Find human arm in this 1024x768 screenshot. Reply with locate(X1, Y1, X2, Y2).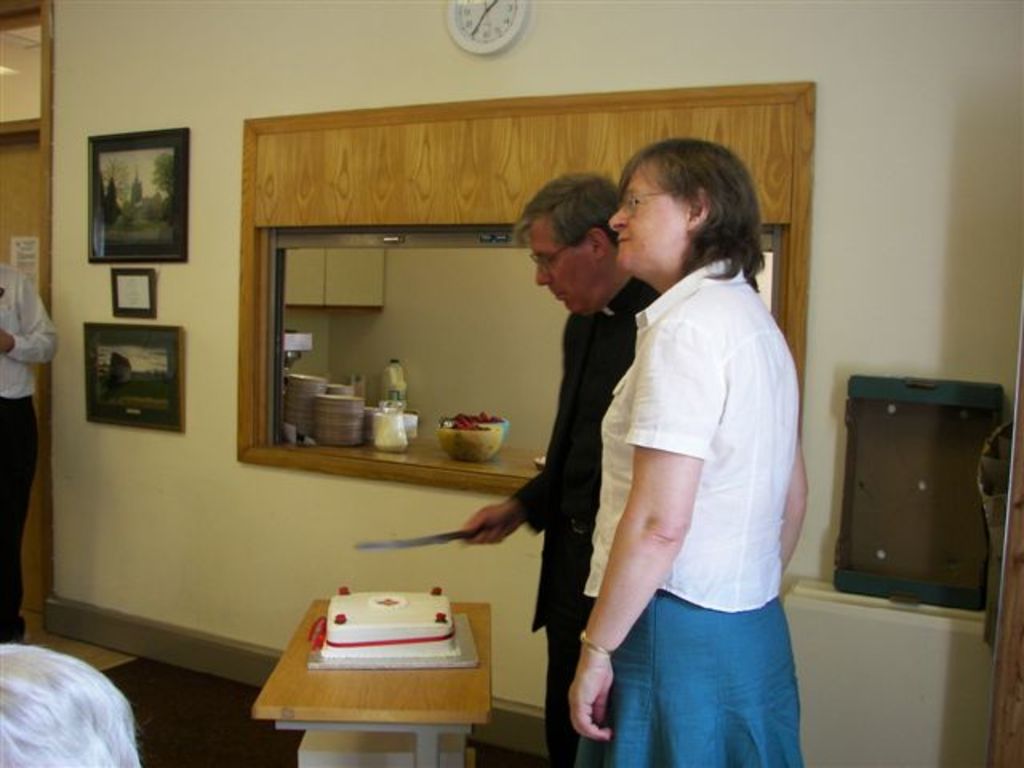
locate(0, 256, 93, 371).
